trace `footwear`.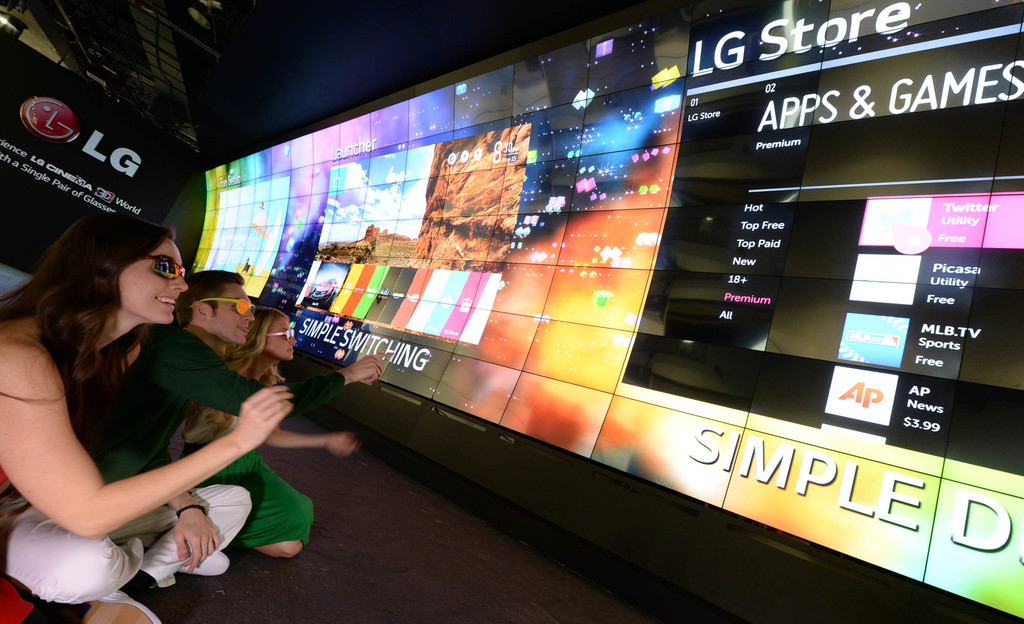
Traced to region(66, 591, 158, 623).
